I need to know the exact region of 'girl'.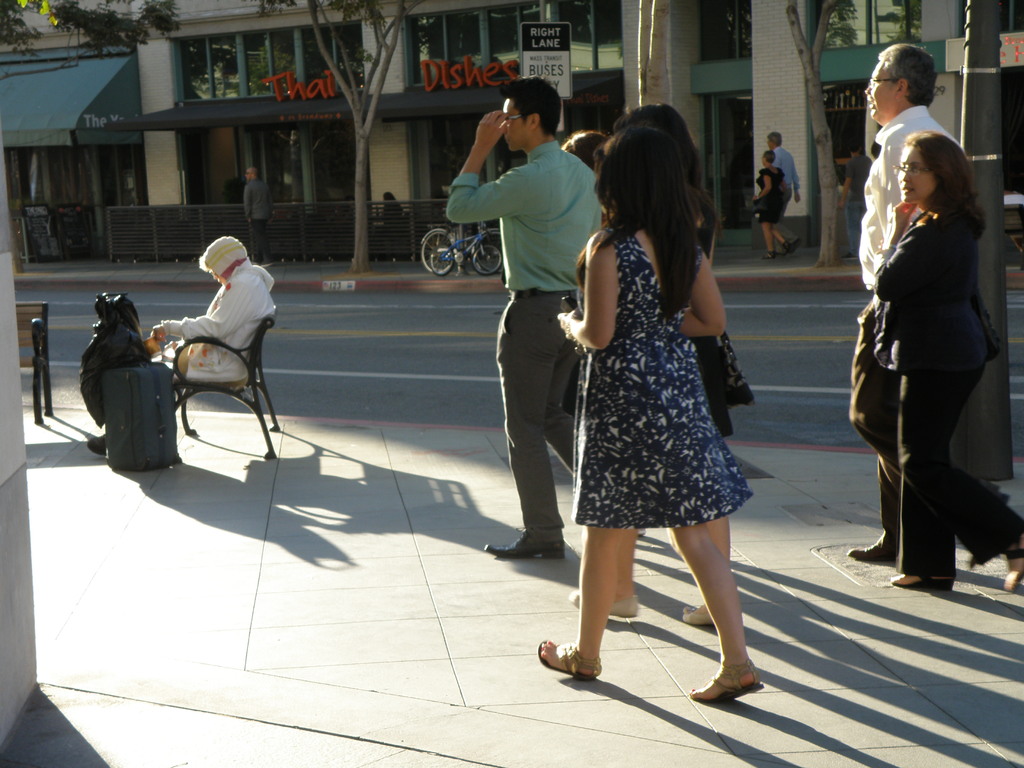
Region: bbox=[537, 126, 766, 707].
